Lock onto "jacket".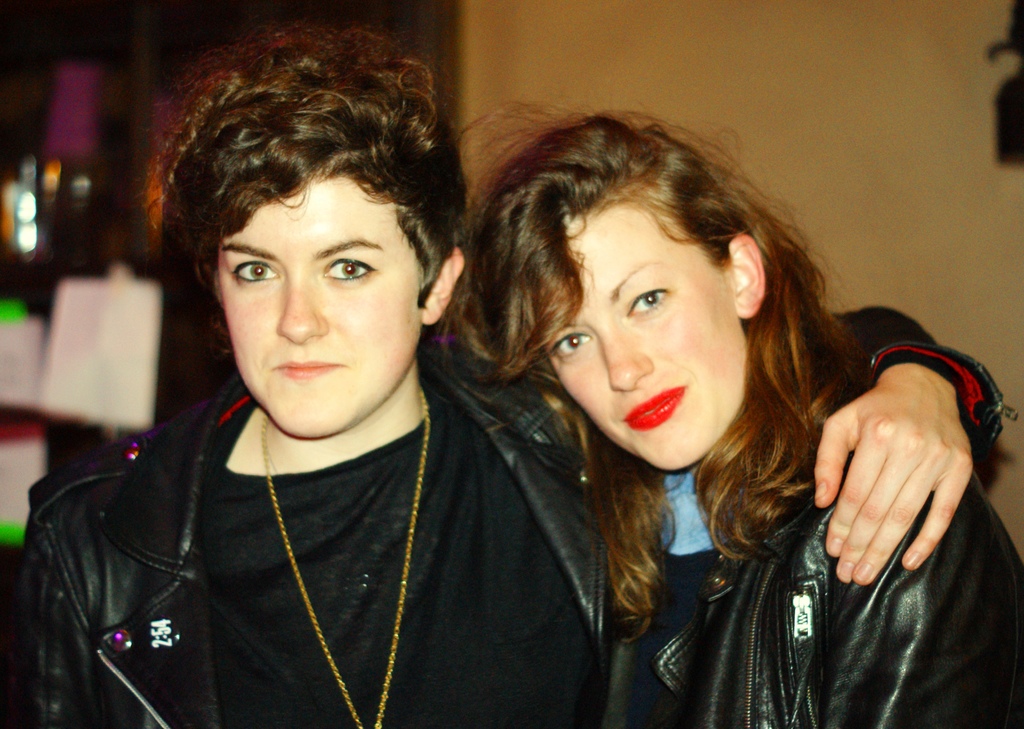
Locked: 16,324,633,692.
